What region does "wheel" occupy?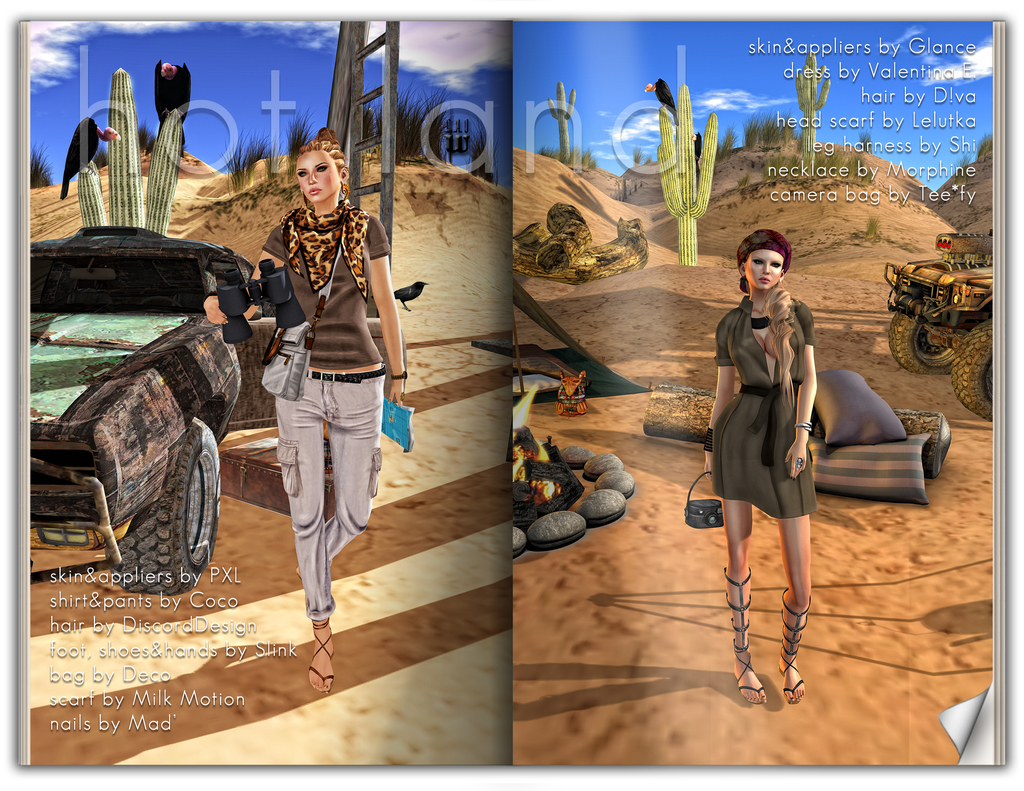
[887, 311, 966, 375].
